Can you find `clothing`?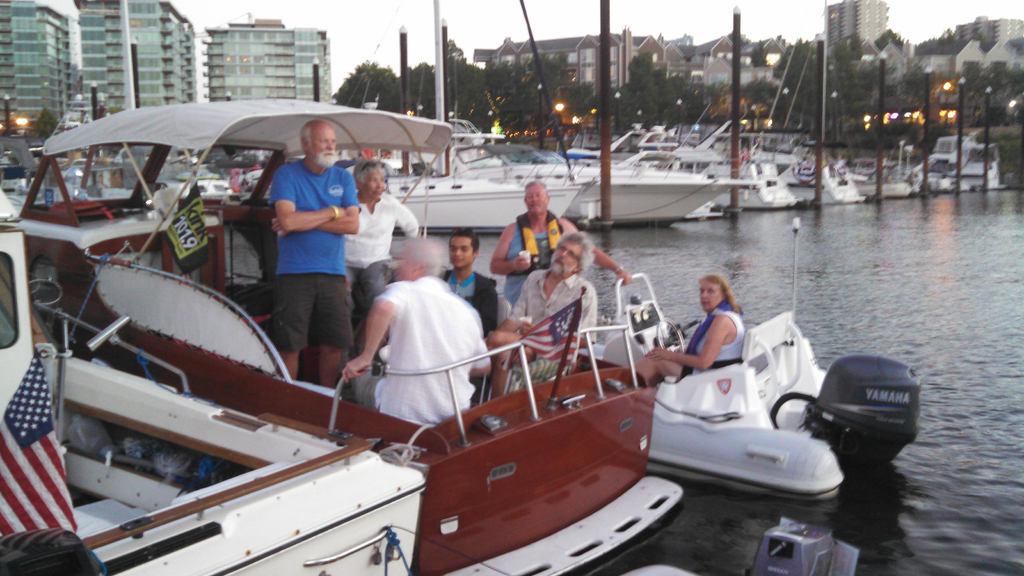
Yes, bounding box: {"x1": 673, "y1": 303, "x2": 748, "y2": 374}.
